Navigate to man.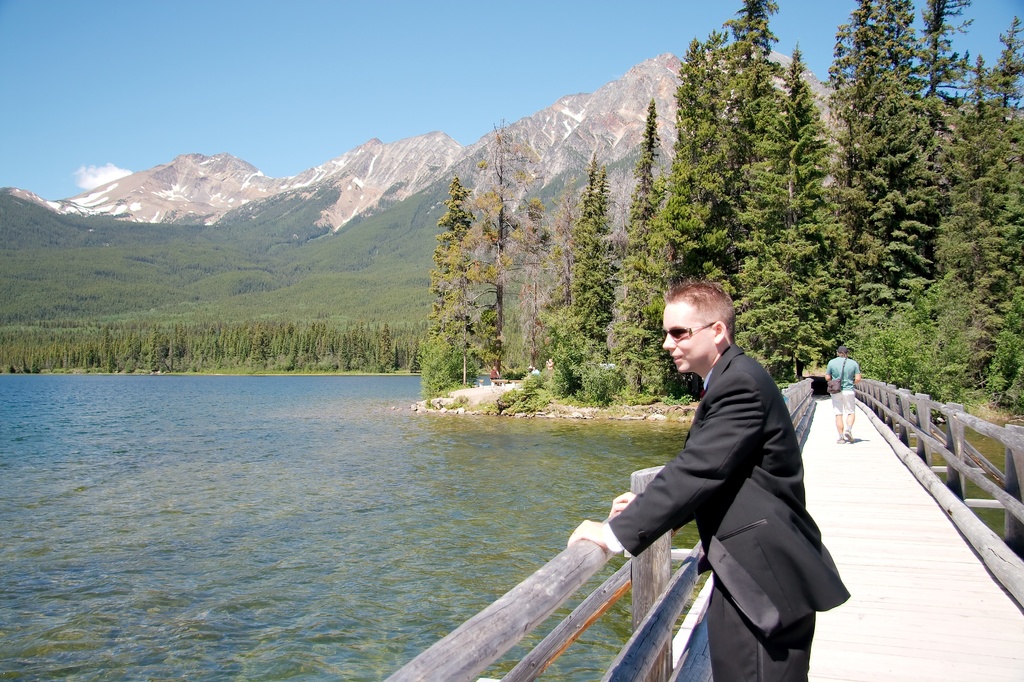
Navigation target: [left=567, top=280, right=851, bottom=681].
